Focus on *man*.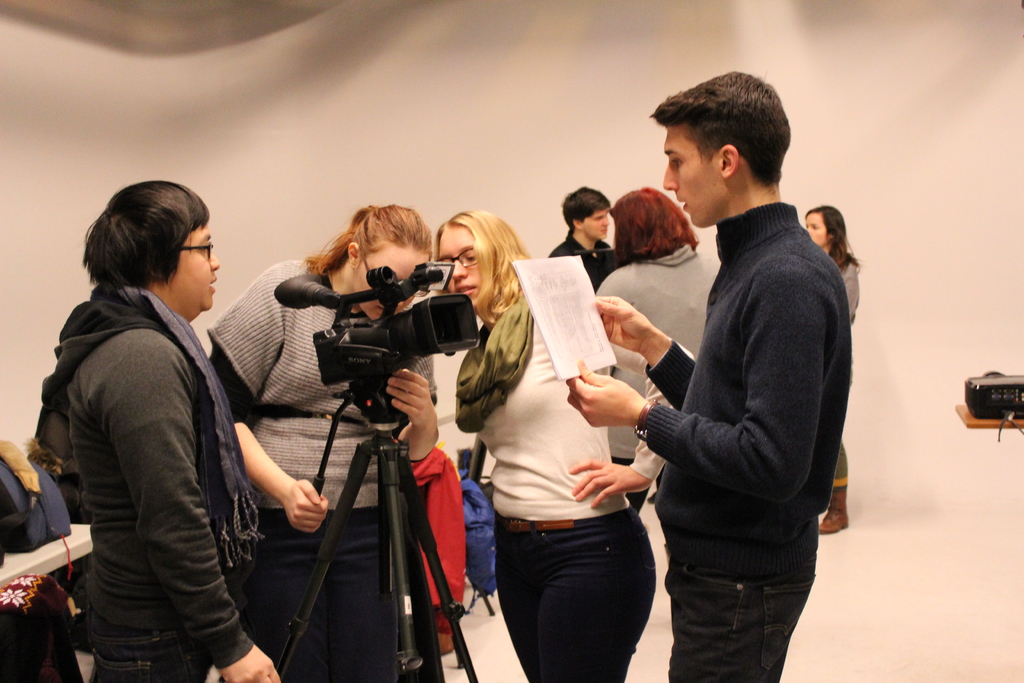
Focused at 29 159 284 682.
